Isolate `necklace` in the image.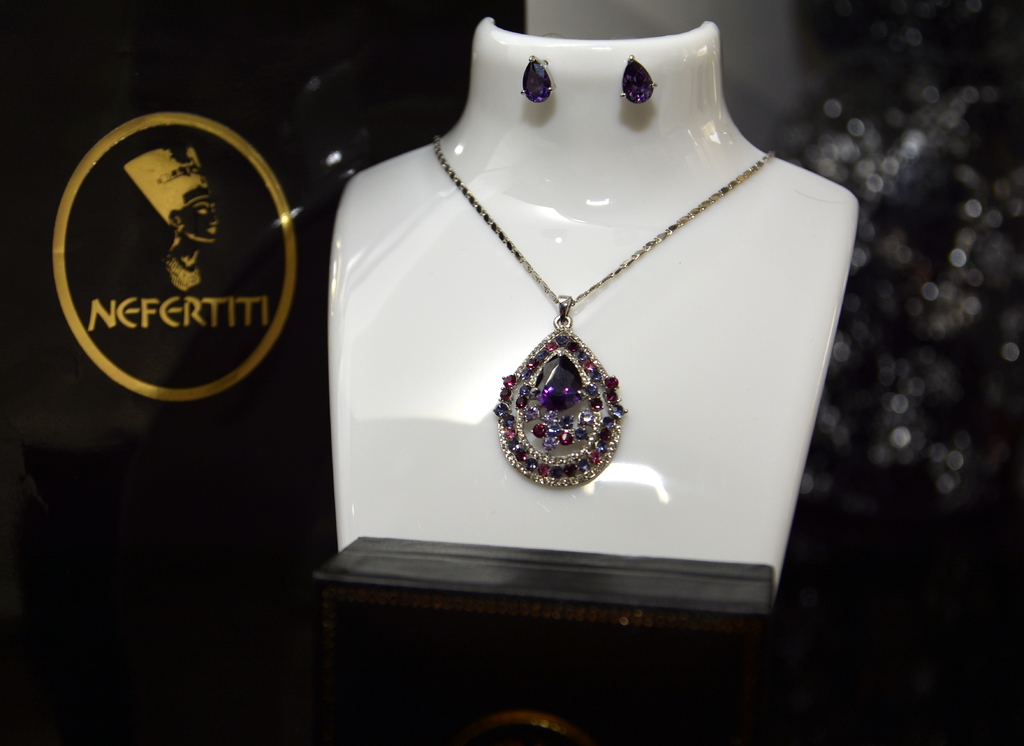
Isolated region: <region>433, 133, 777, 493</region>.
